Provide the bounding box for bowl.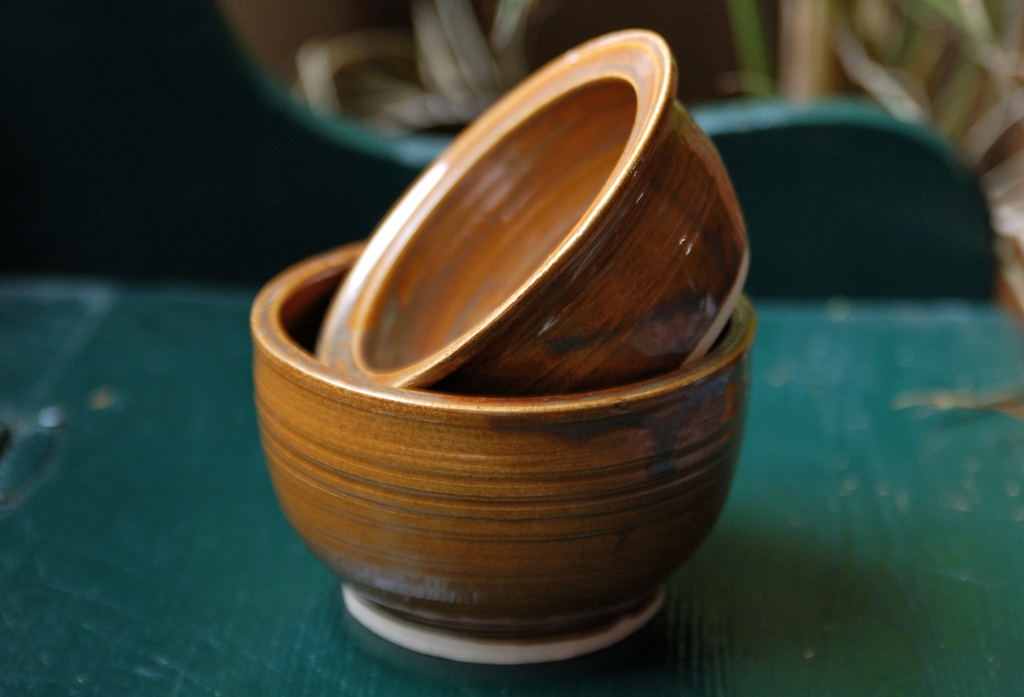
box(315, 26, 751, 394).
